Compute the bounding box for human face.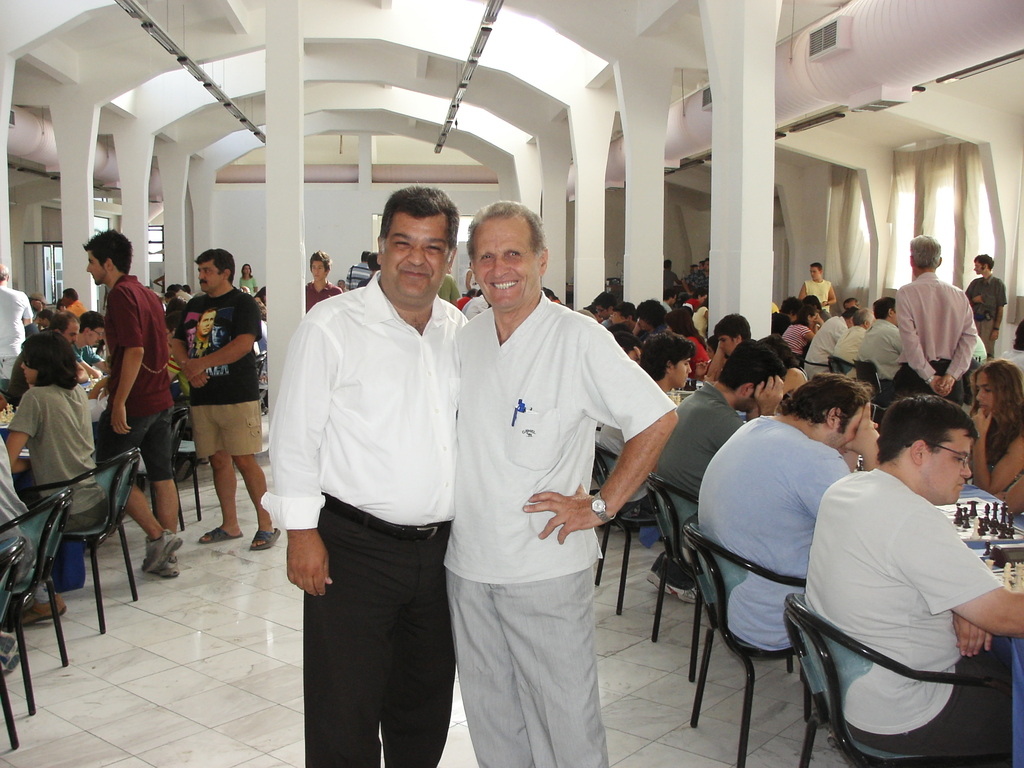
975 373 996 408.
